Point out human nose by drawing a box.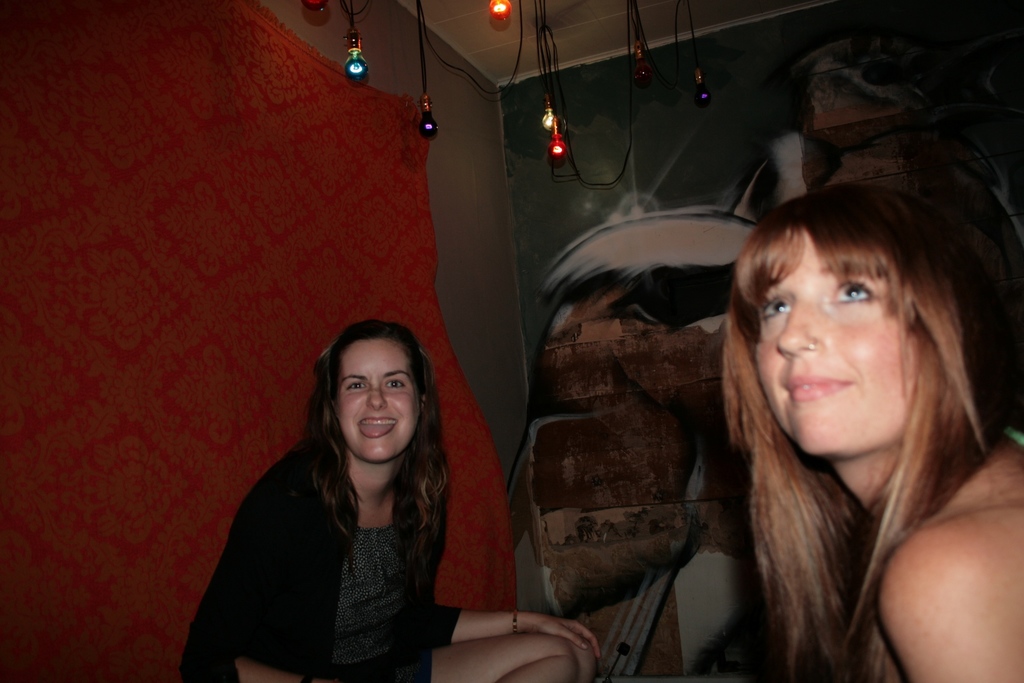
367,381,388,409.
